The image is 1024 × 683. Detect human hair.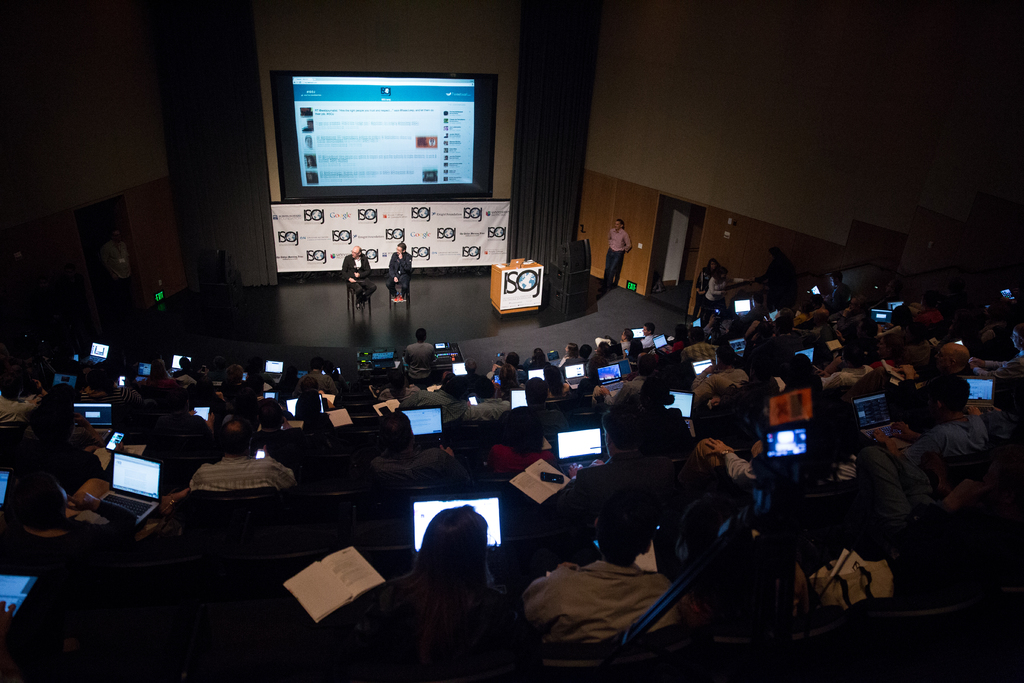
Detection: <box>799,410,852,482</box>.
